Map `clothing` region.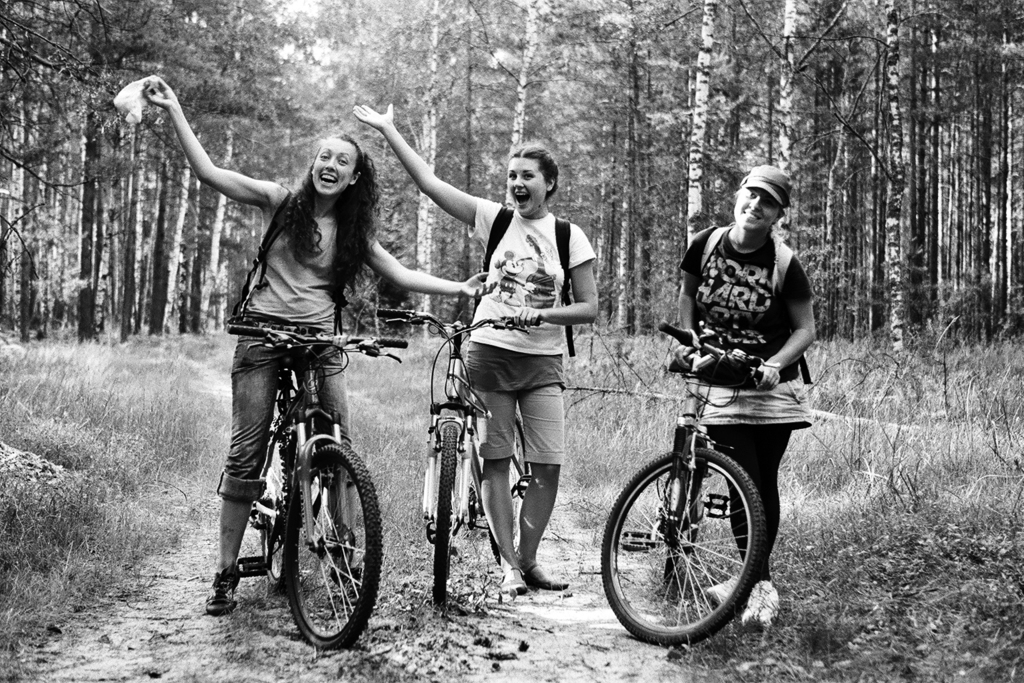
Mapped to left=213, top=183, right=351, bottom=508.
